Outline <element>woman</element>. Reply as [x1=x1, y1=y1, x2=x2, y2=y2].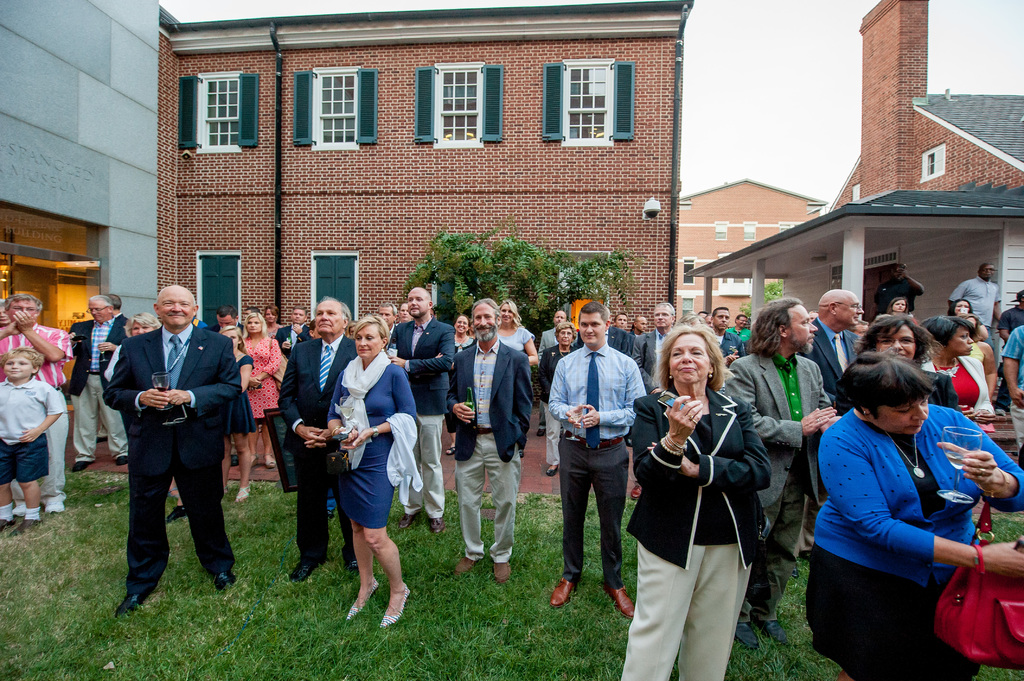
[x1=100, y1=309, x2=190, y2=524].
